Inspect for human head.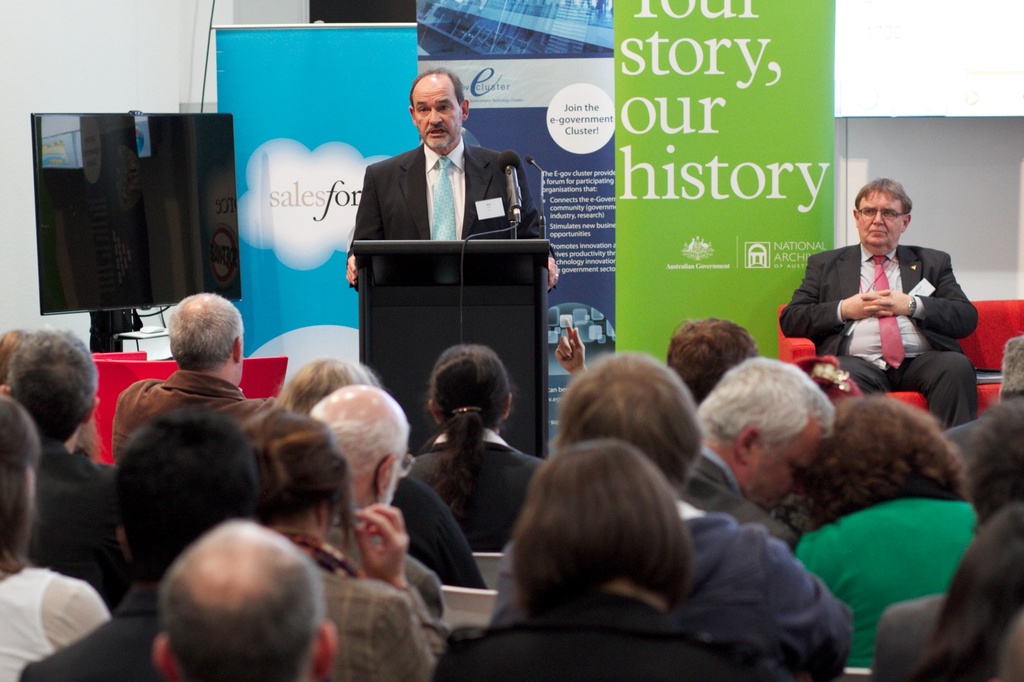
Inspection: [116, 405, 268, 571].
